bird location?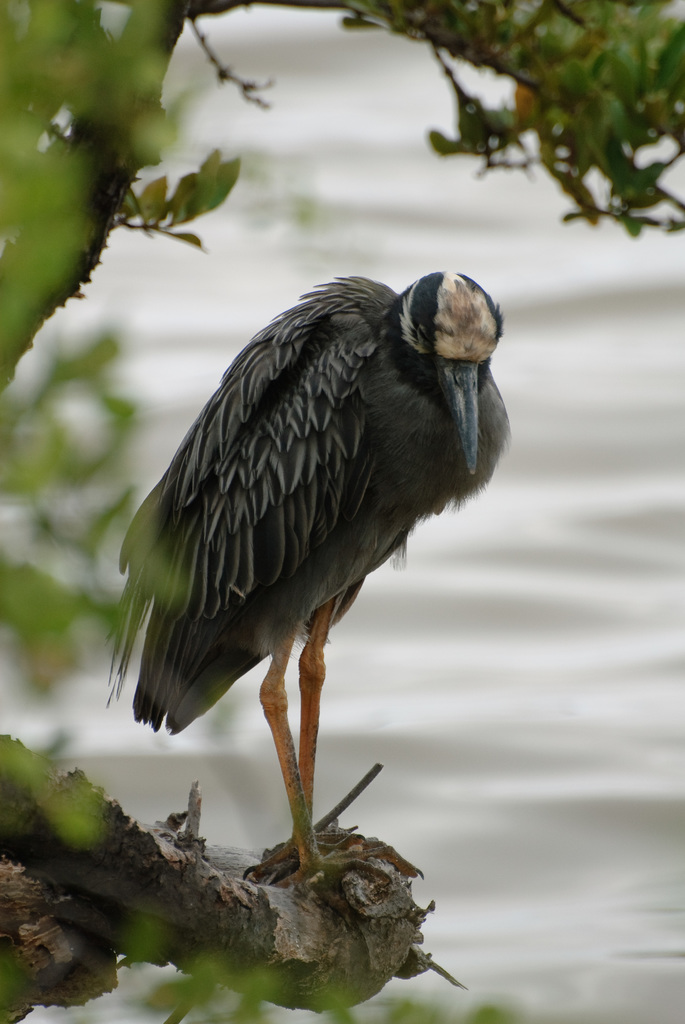
x1=93 y1=248 x2=517 y2=925
